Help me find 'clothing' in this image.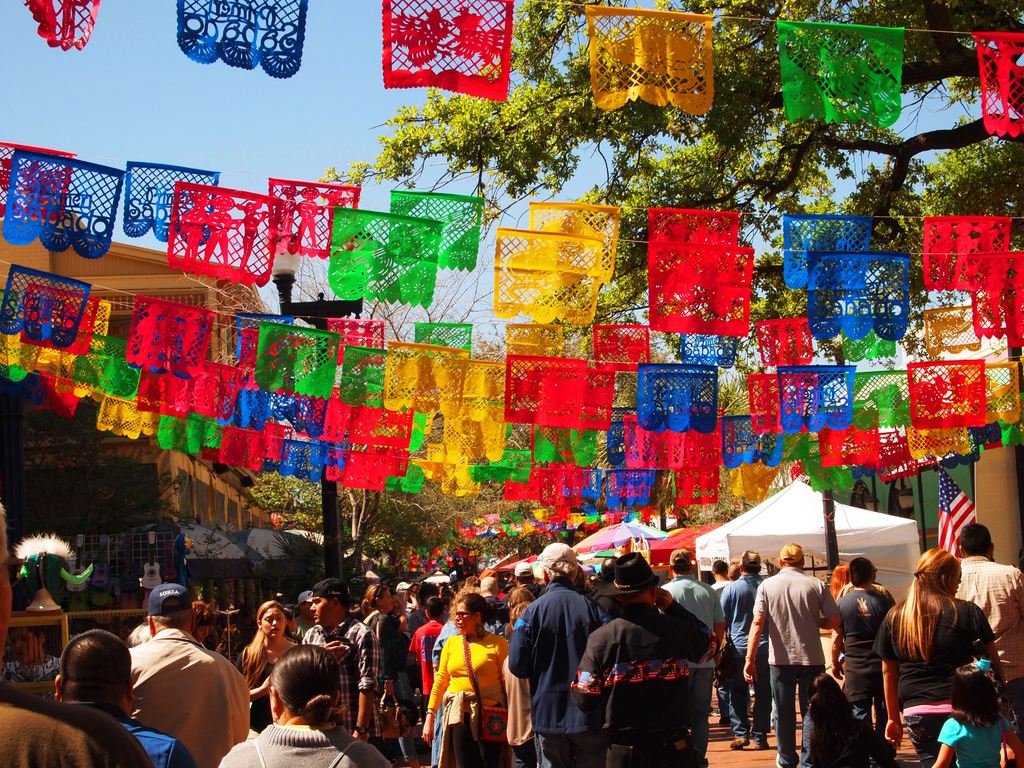
Found it: (left=216, top=725, right=388, bottom=767).
